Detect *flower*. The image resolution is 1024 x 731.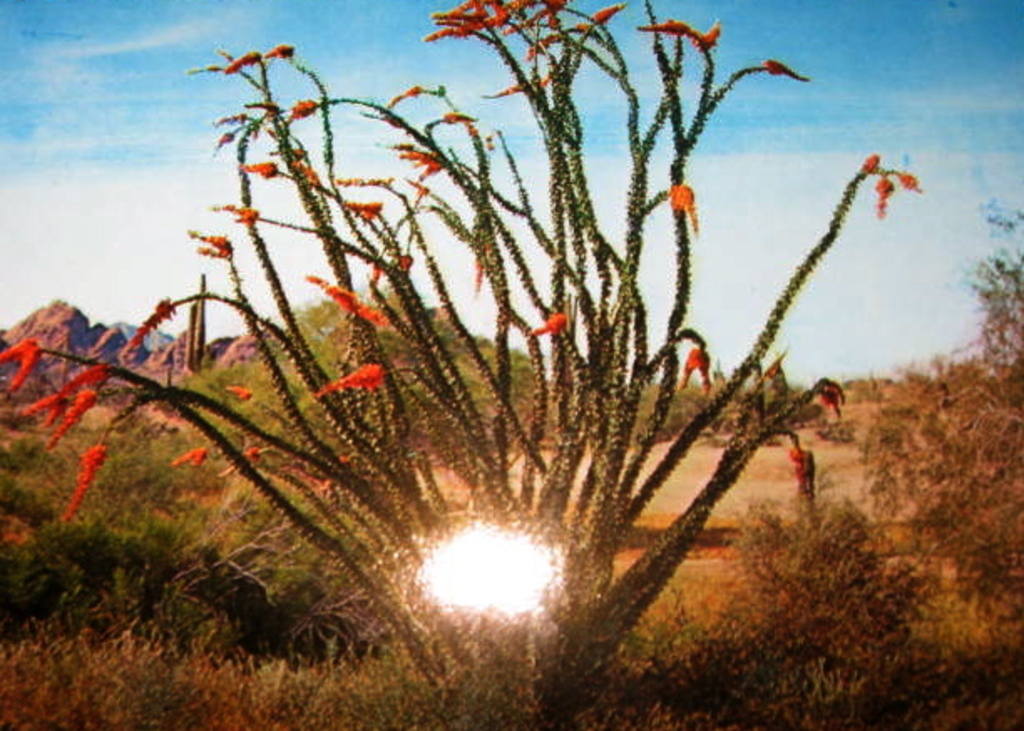
box=[626, 22, 714, 60].
